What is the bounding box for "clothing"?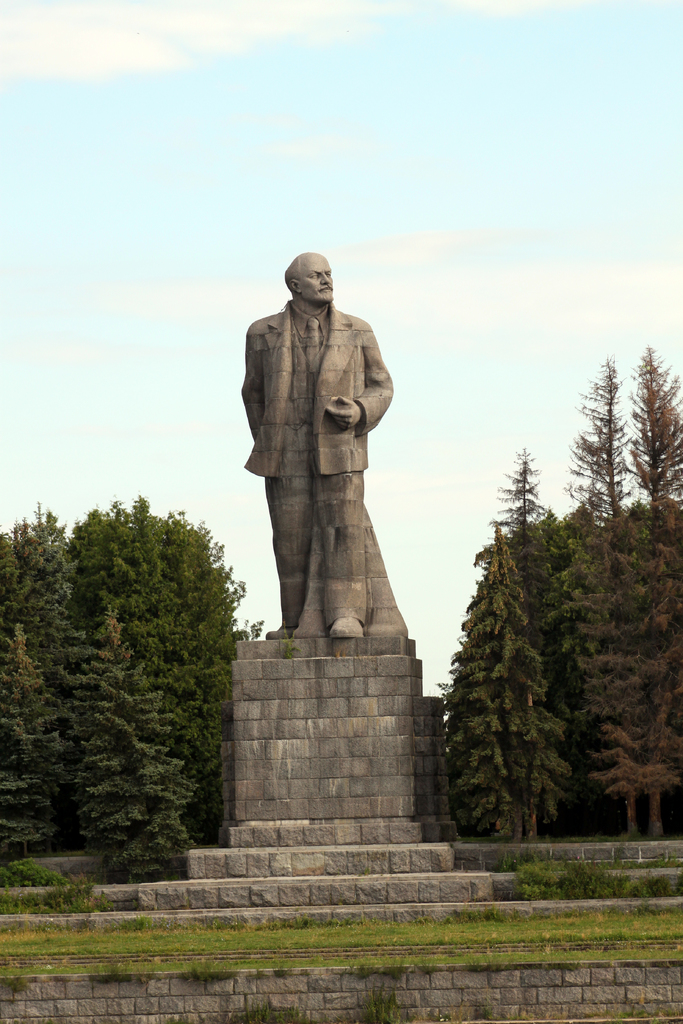
231:310:391:609.
